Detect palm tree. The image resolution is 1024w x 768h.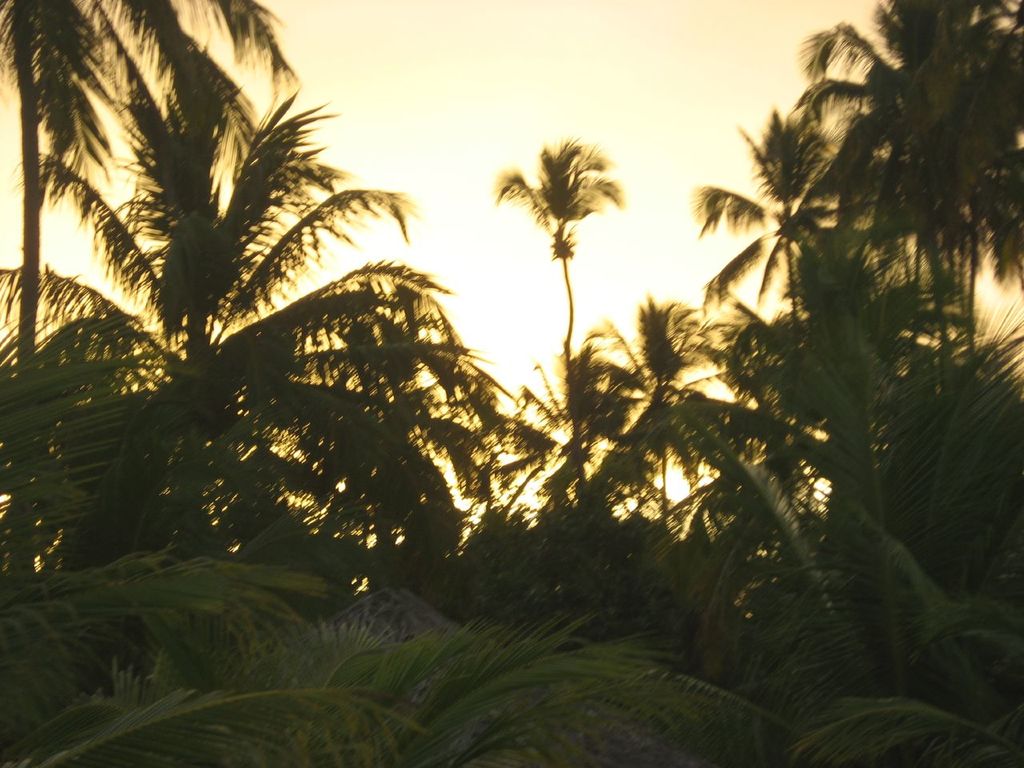
598/246/770/666.
